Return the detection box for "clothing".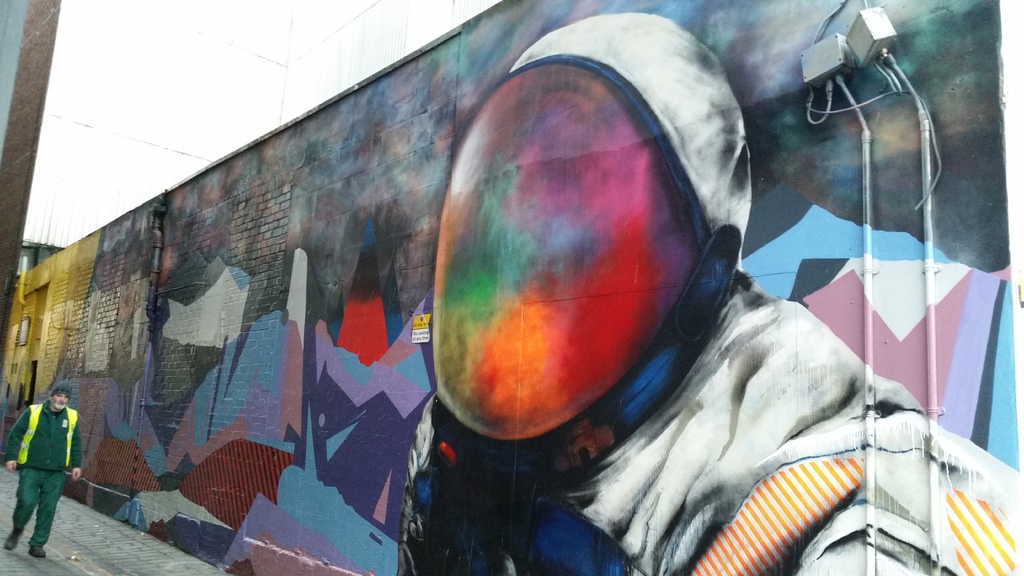
<region>6, 386, 71, 540</region>.
